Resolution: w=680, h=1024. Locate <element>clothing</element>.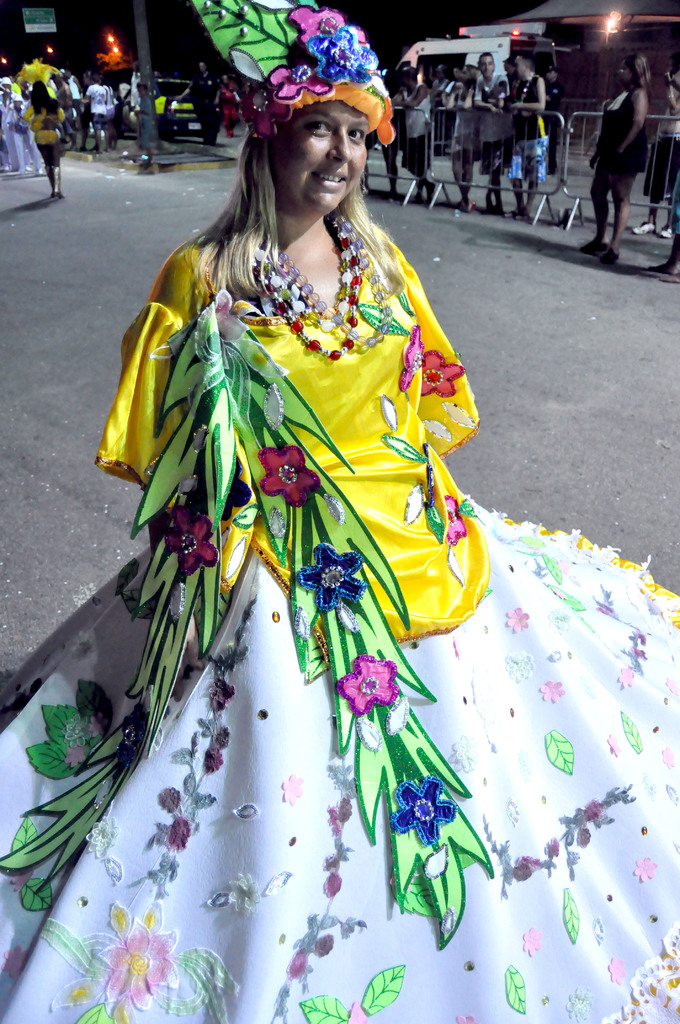
<bbox>0, 217, 679, 1023</bbox>.
